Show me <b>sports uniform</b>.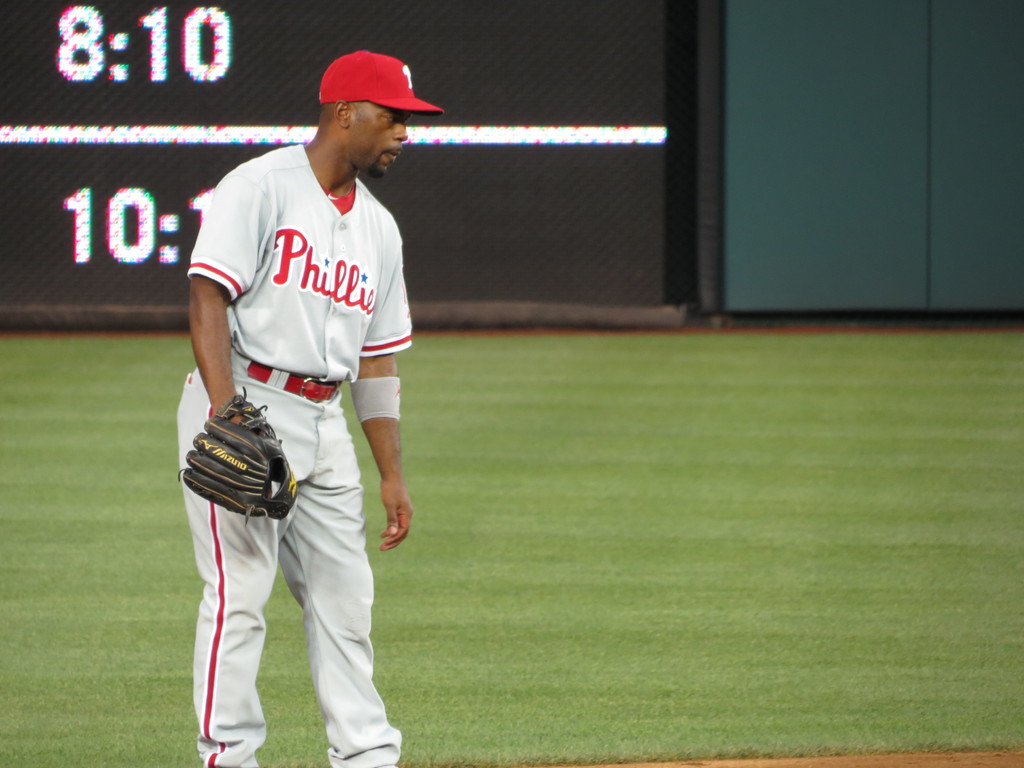
<b>sports uniform</b> is here: 175/140/416/767.
